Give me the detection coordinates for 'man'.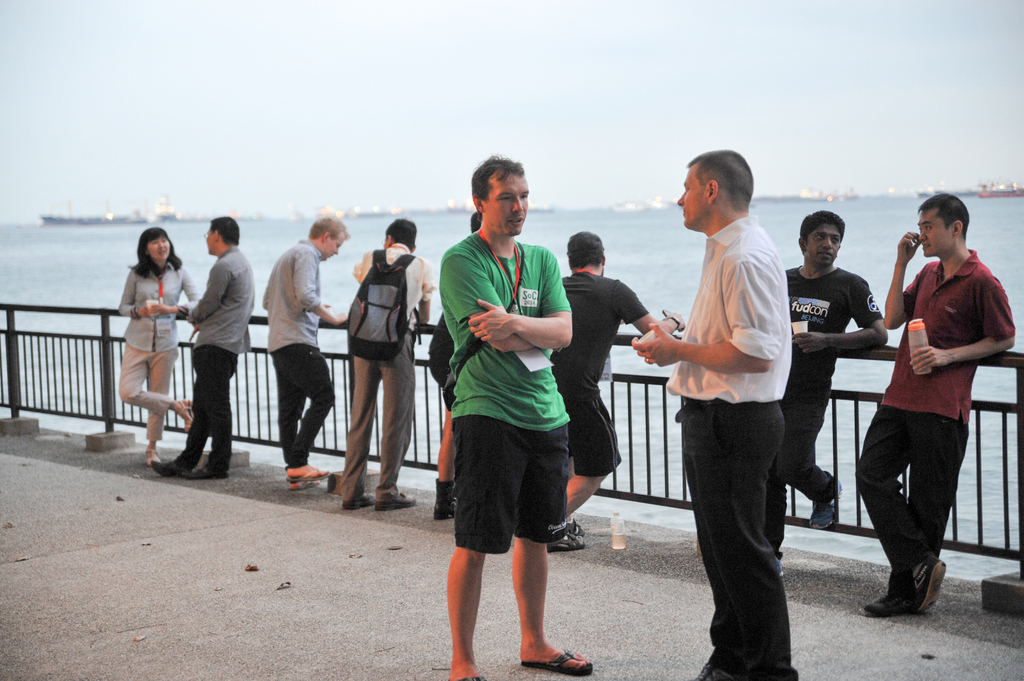
detection(436, 155, 595, 680).
